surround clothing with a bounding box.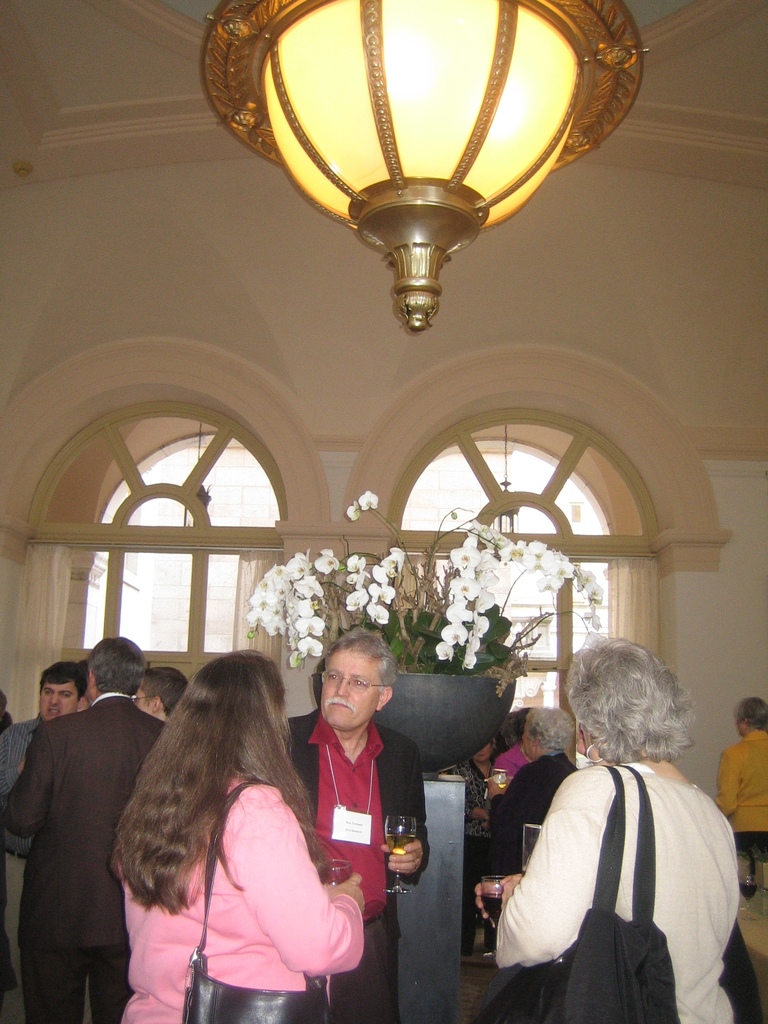
box(450, 753, 495, 951).
